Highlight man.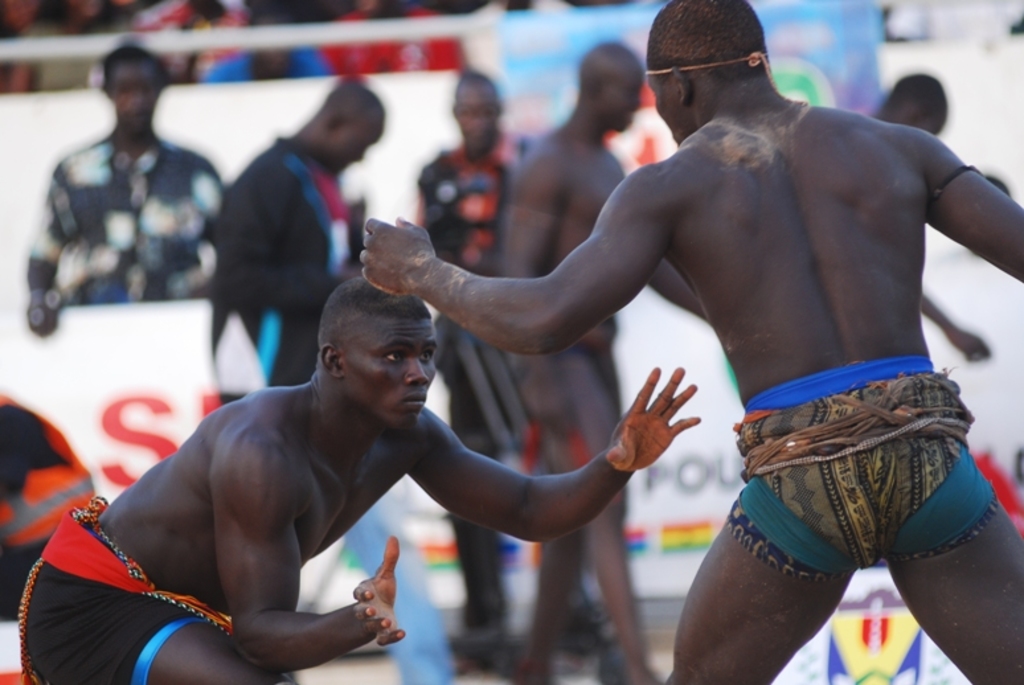
Highlighted region: [left=19, top=275, right=703, bottom=684].
